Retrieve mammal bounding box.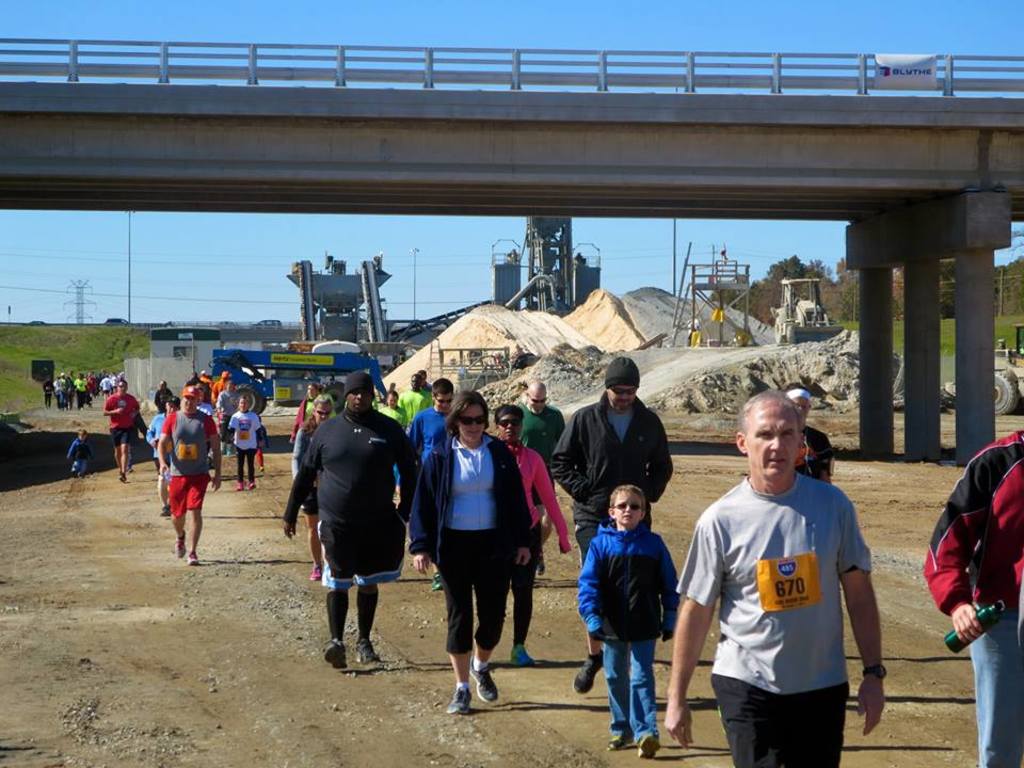
Bounding box: bbox=[379, 393, 410, 499].
